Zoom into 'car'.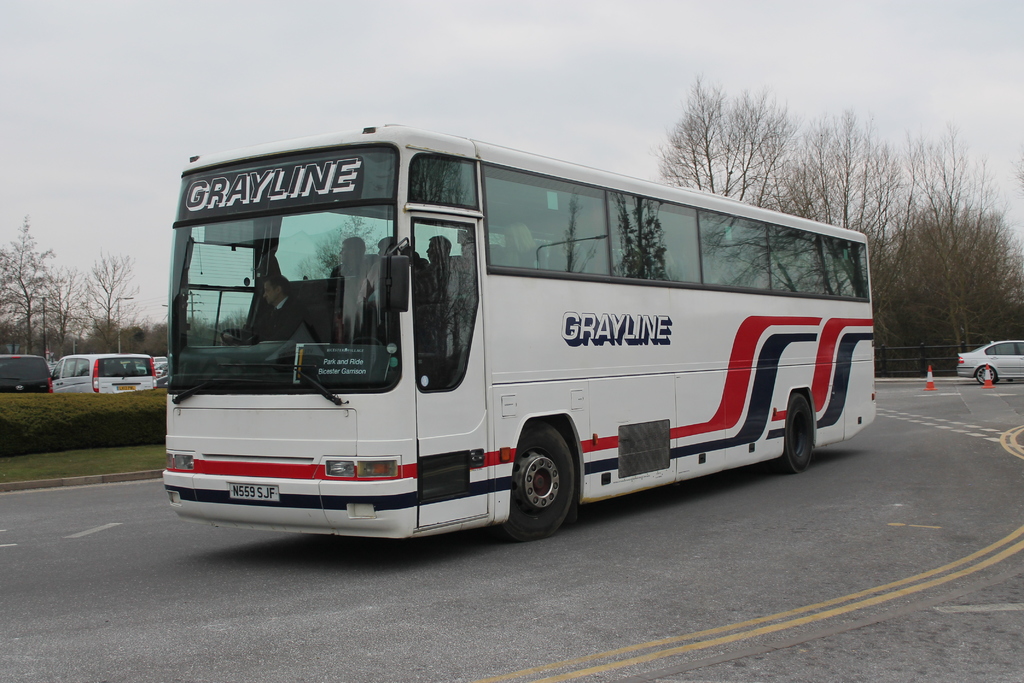
Zoom target: <region>152, 357, 168, 381</region>.
